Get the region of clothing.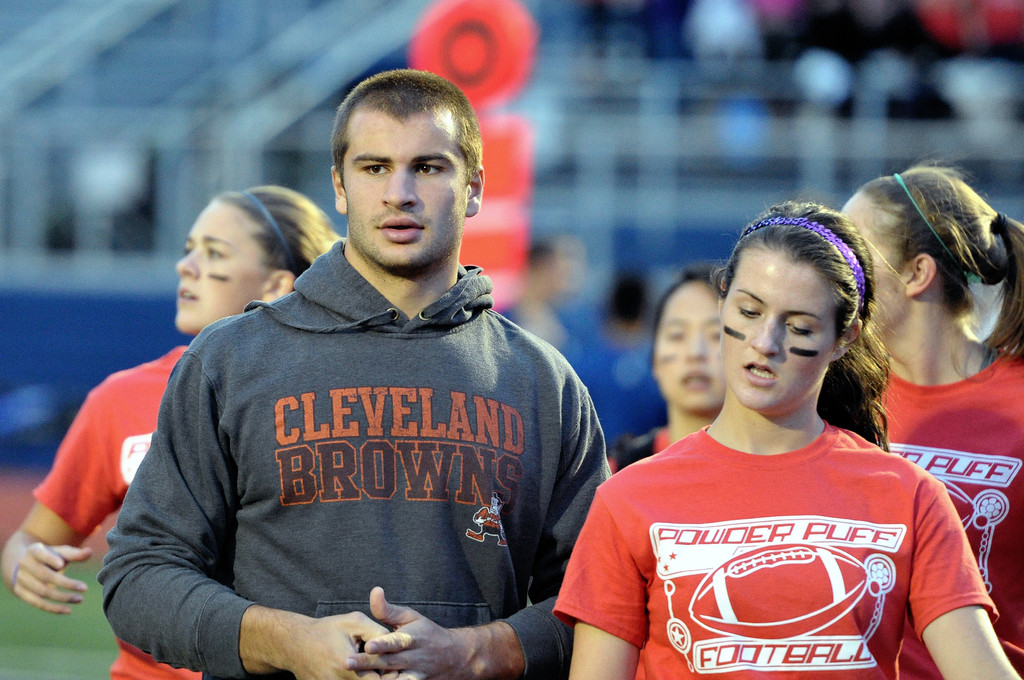
x1=874 y1=347 x2=1023 y2=679.
